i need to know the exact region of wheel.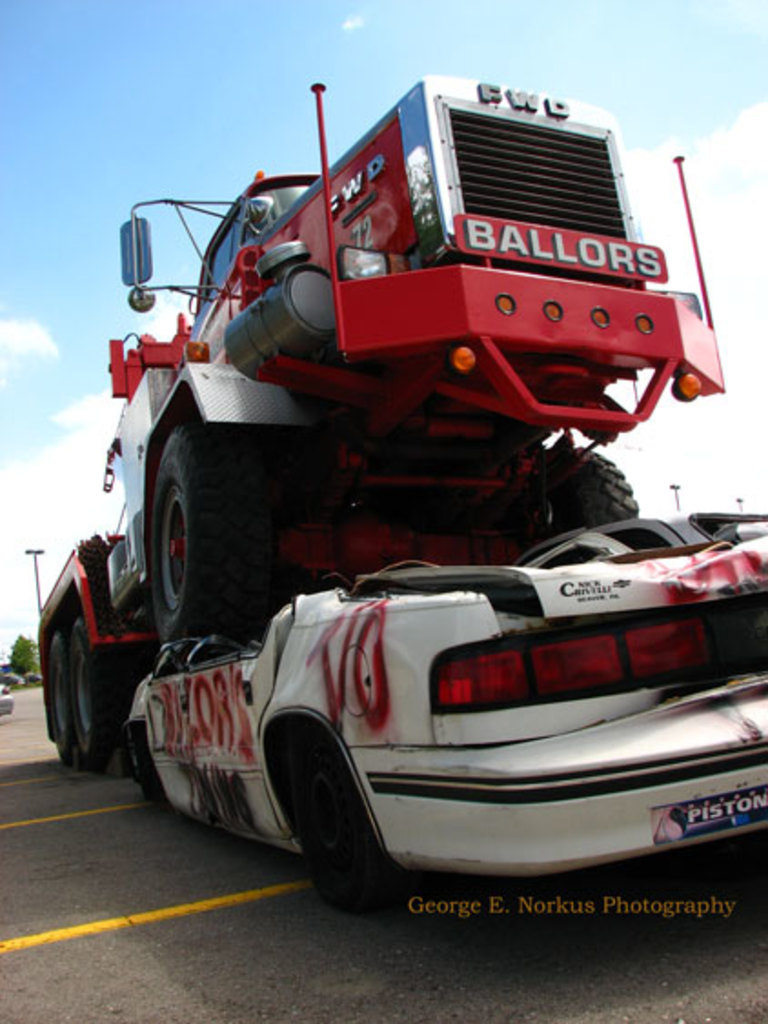
Region: {"left": 131, "top": 726, "right": 164, "bottom": 800}.
